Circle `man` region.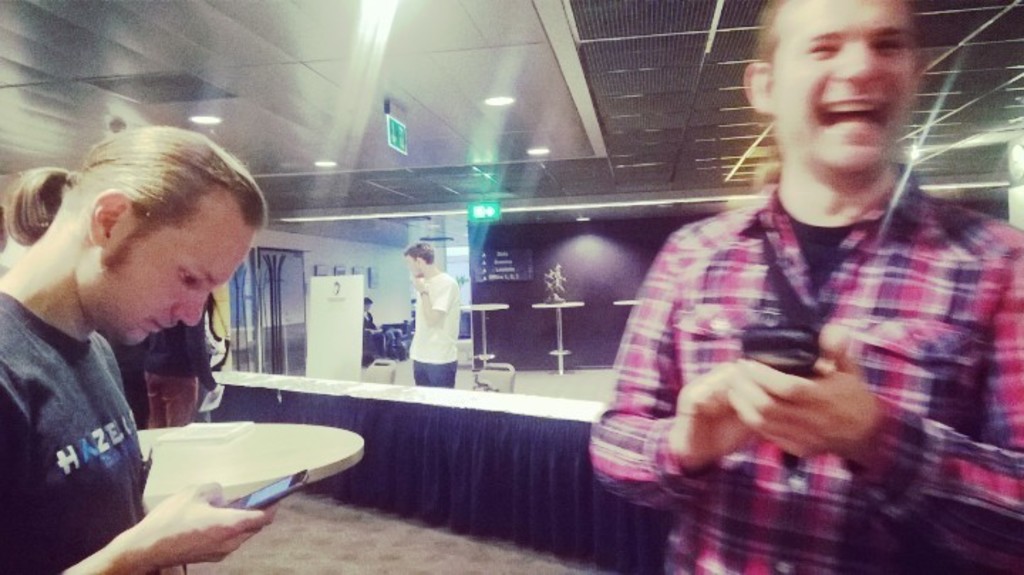
Region: x1=0 y1=127 x2=300 y2=528.
